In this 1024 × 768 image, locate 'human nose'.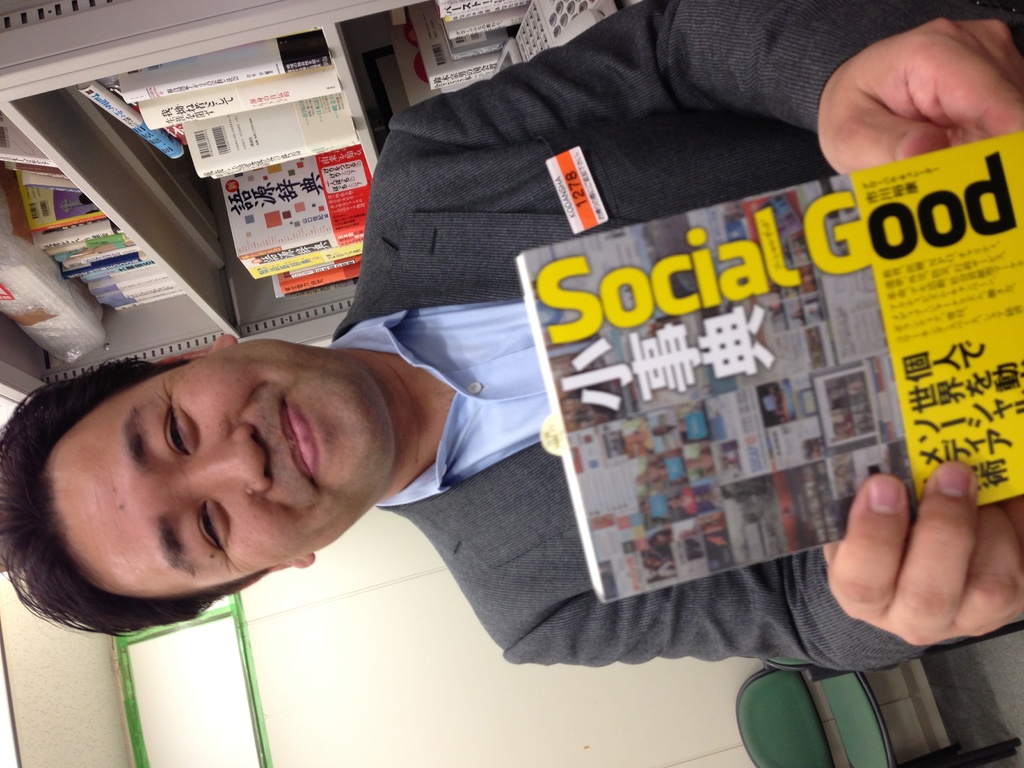
Bounding box: l=193, t=420, r=268, b=494.
